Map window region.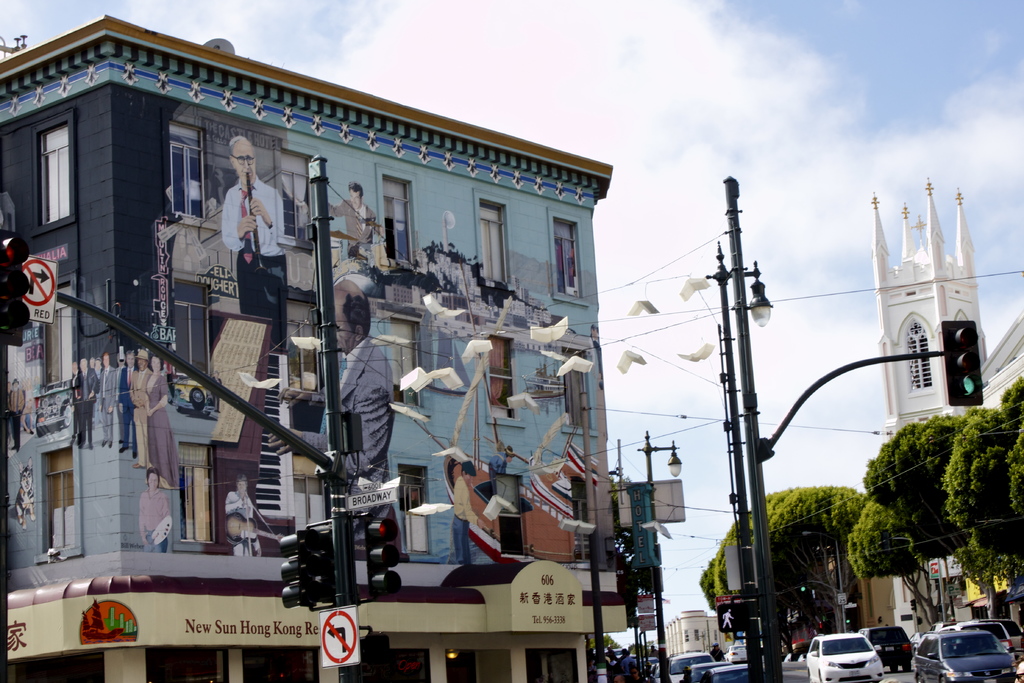
Mapped to x1=15, y1=86, x2=66, y2=237.
